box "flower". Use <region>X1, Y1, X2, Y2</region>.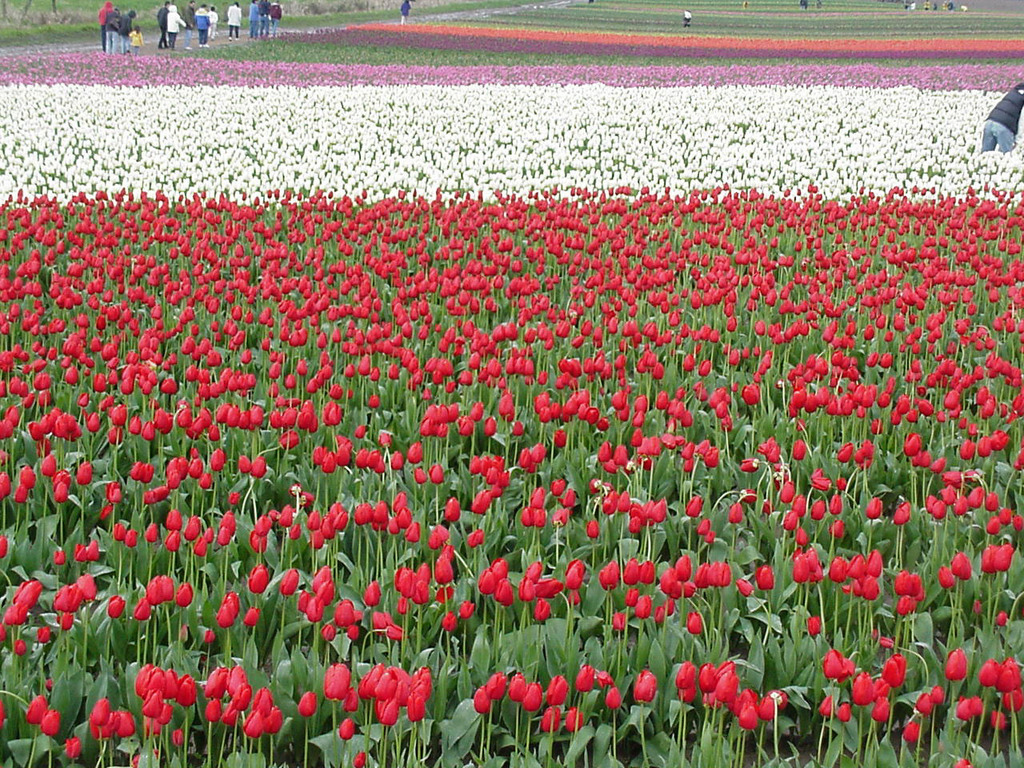
<region>584, 519, 602, 539</region>.
